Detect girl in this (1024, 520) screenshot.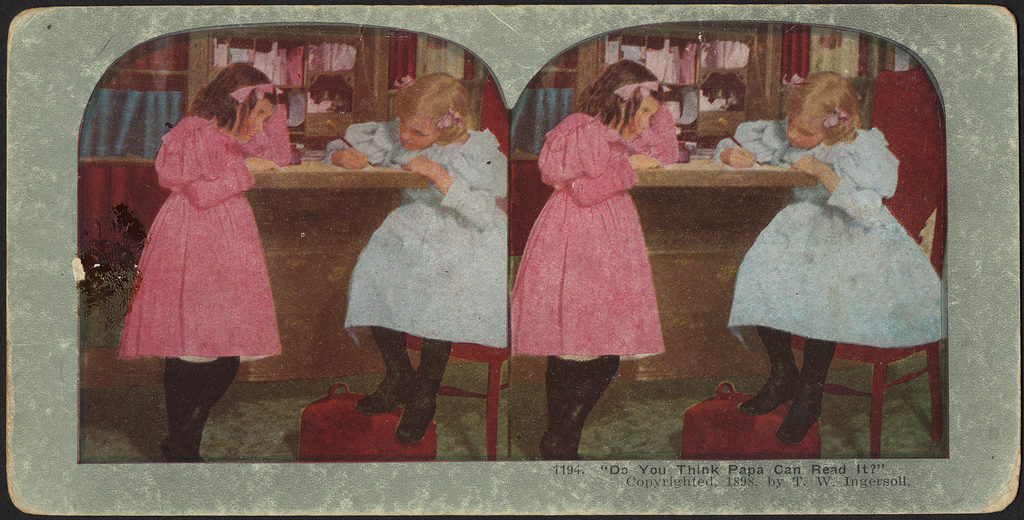
Detection: BBox(320, 70, 509, 446).
